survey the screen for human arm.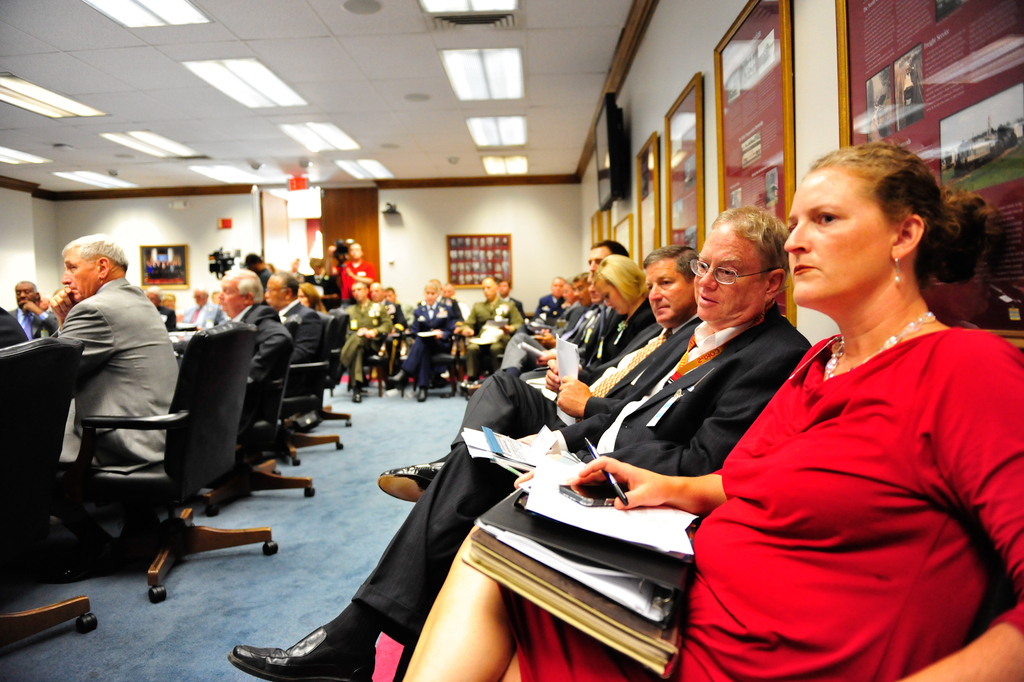
Survey found: box=[456, 300, 477, 337].
